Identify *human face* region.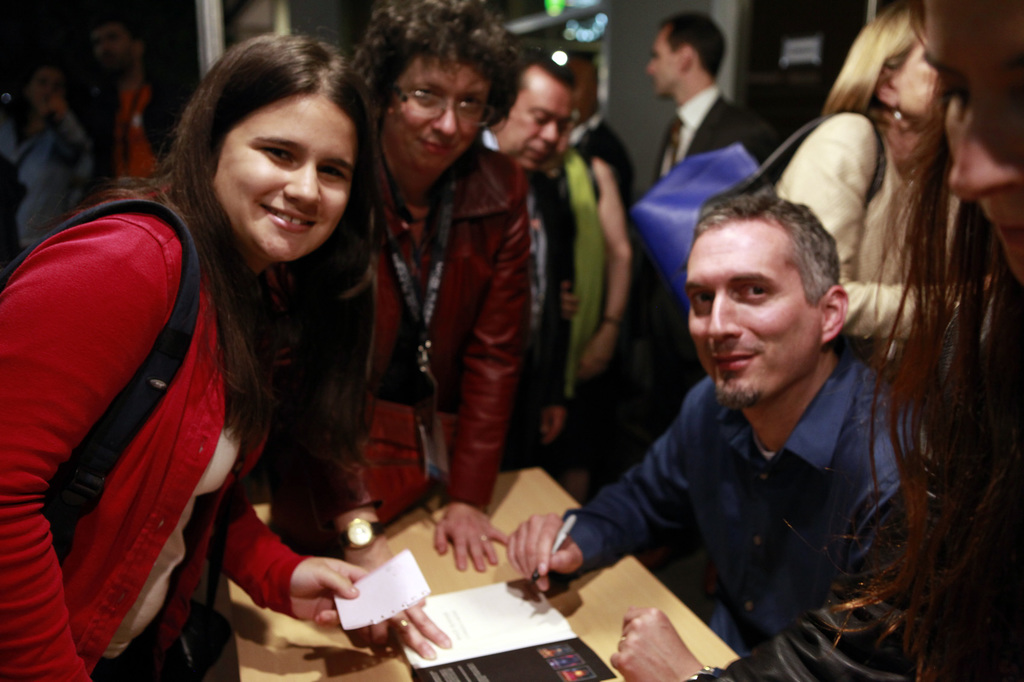
Region: (left=893, top=40, right=943, bottom=119).
